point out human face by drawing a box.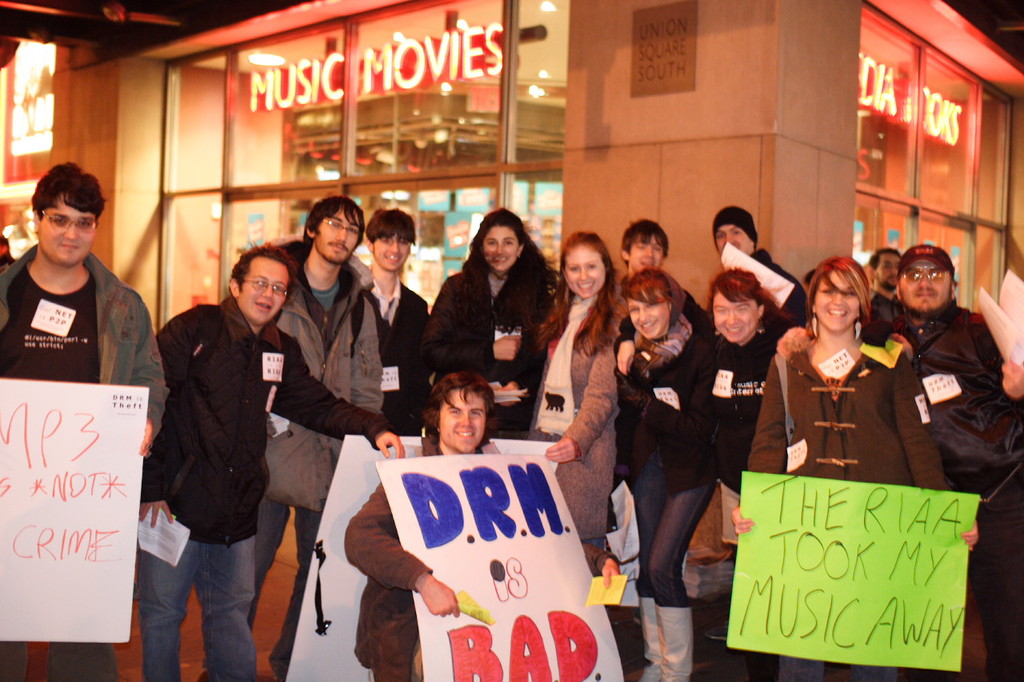
locate(816, 269, 862, 330).
